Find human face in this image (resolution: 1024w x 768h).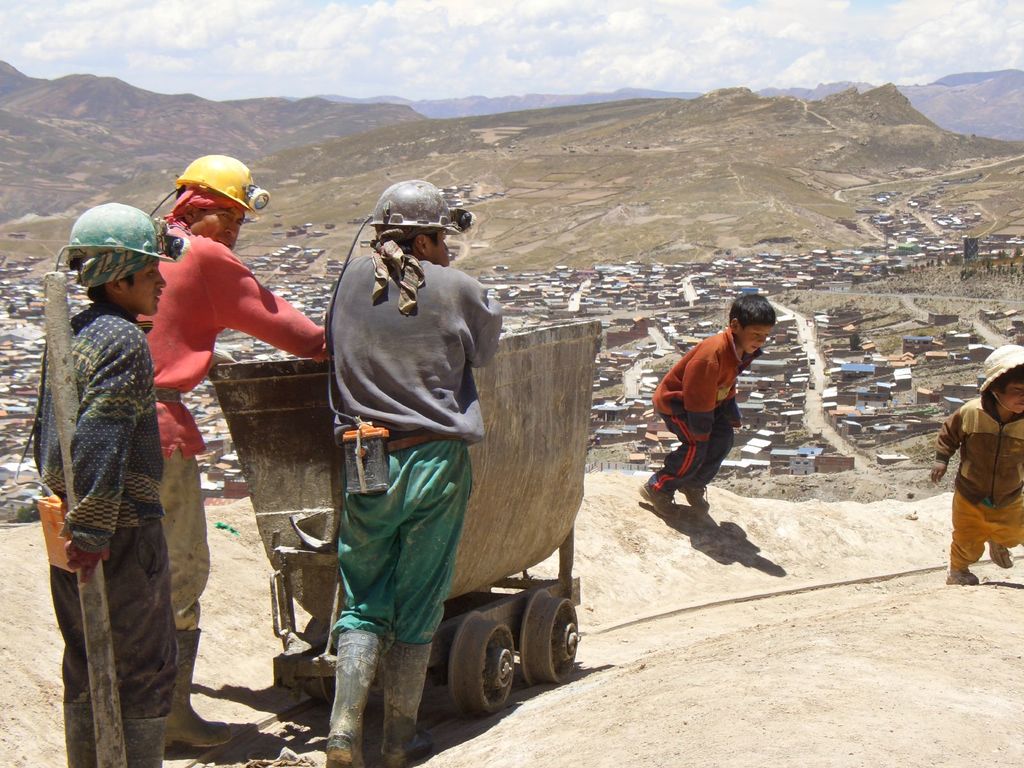
188 206 246 248.
